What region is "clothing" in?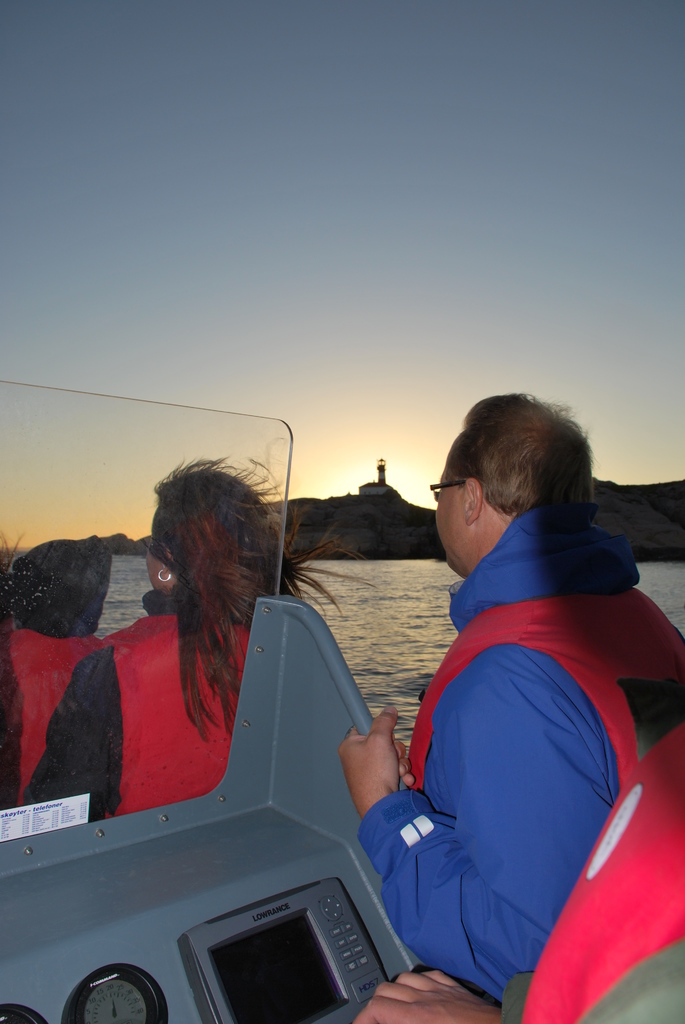
(left=378, top=480, right=656, bottom=1000).
